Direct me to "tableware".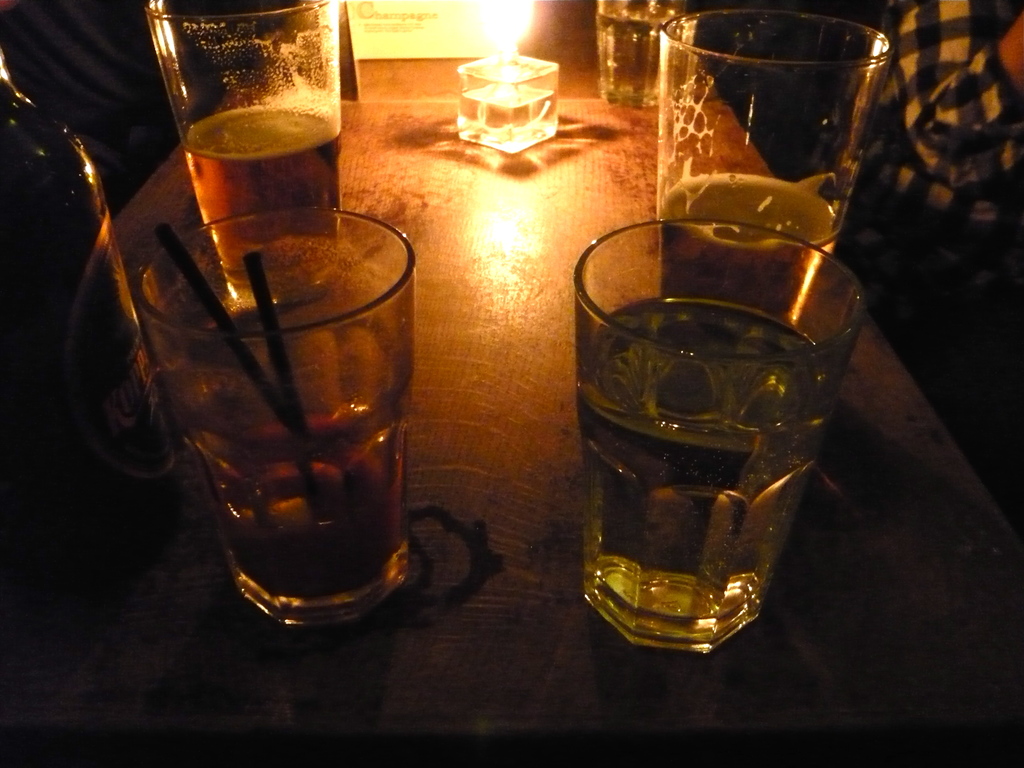
Direction: bbox=(147, 0, 342, 285).
